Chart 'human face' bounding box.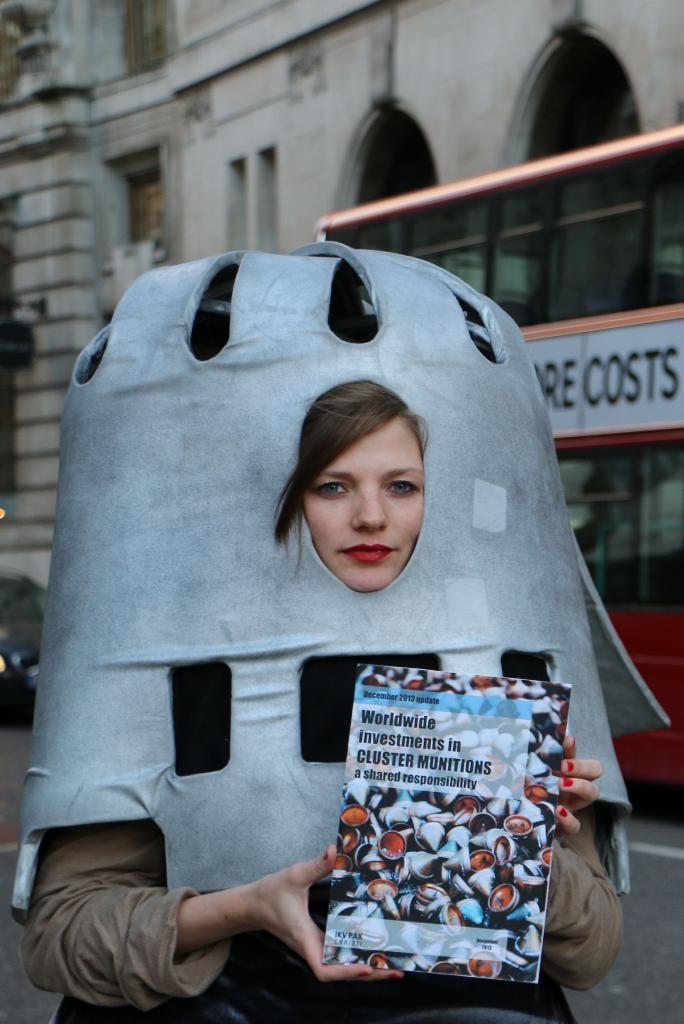
Charted: detection(311, 405, 421, 591).
